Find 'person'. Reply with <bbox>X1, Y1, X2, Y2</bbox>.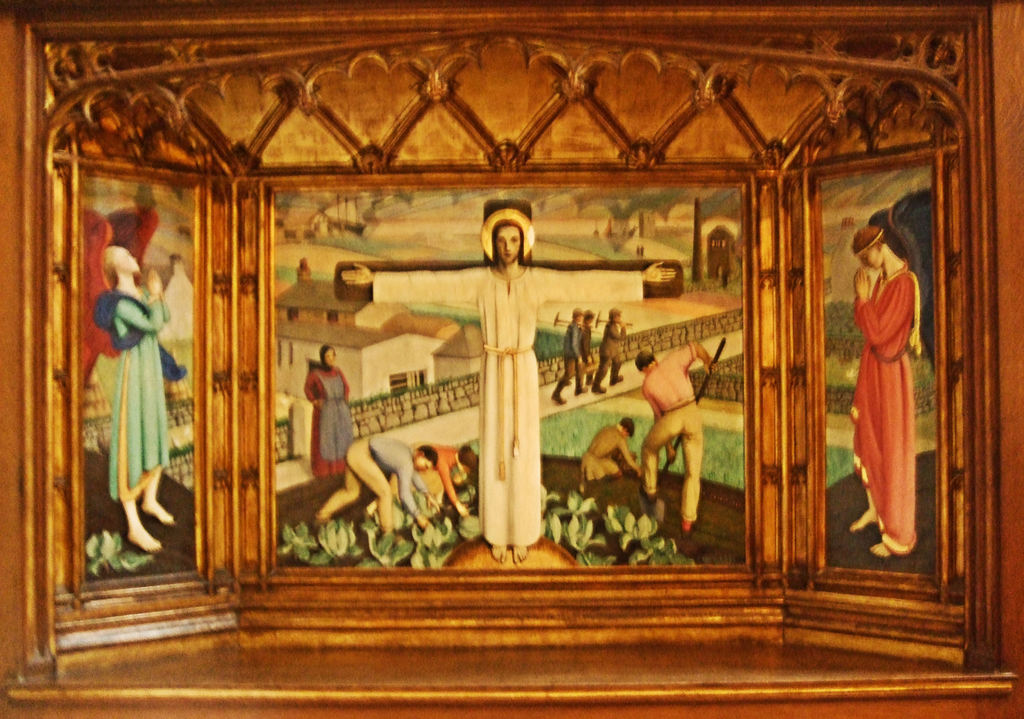
<bbox>578, 308, 595, 396</bbox>.
